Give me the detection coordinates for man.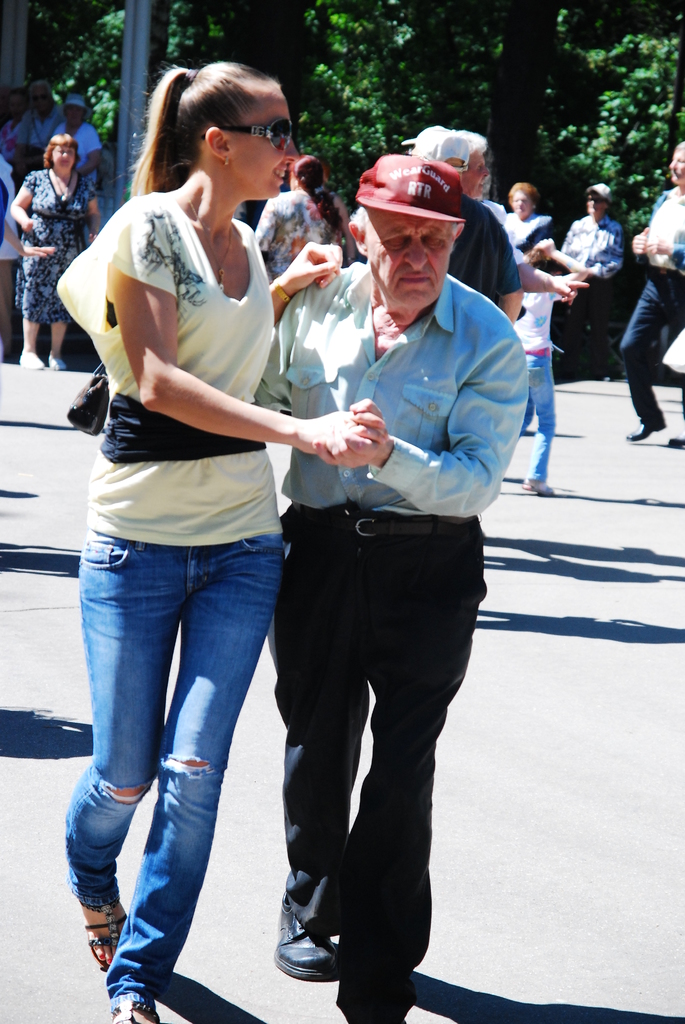
locate(17, 81, 66, 149).
